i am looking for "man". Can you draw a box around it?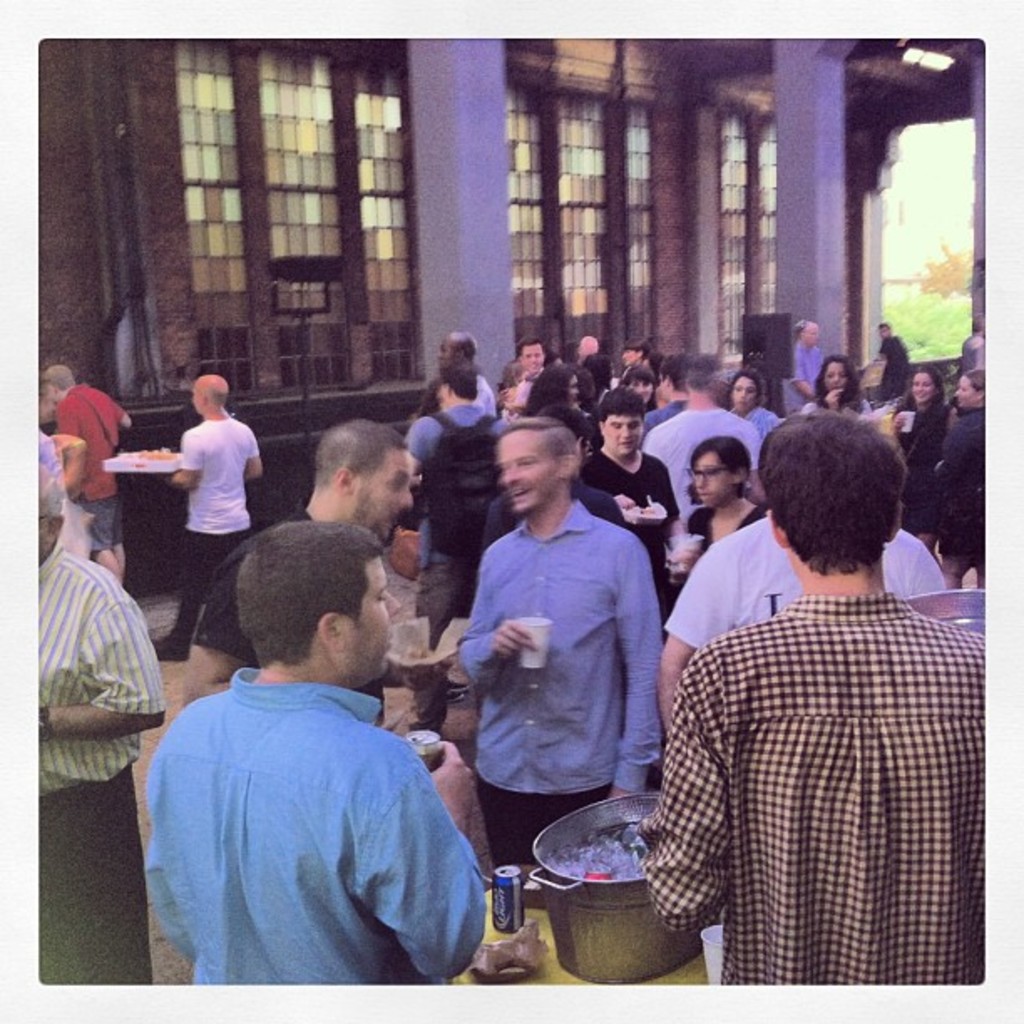
Sure, the bounding box is 181/410/452/730.
